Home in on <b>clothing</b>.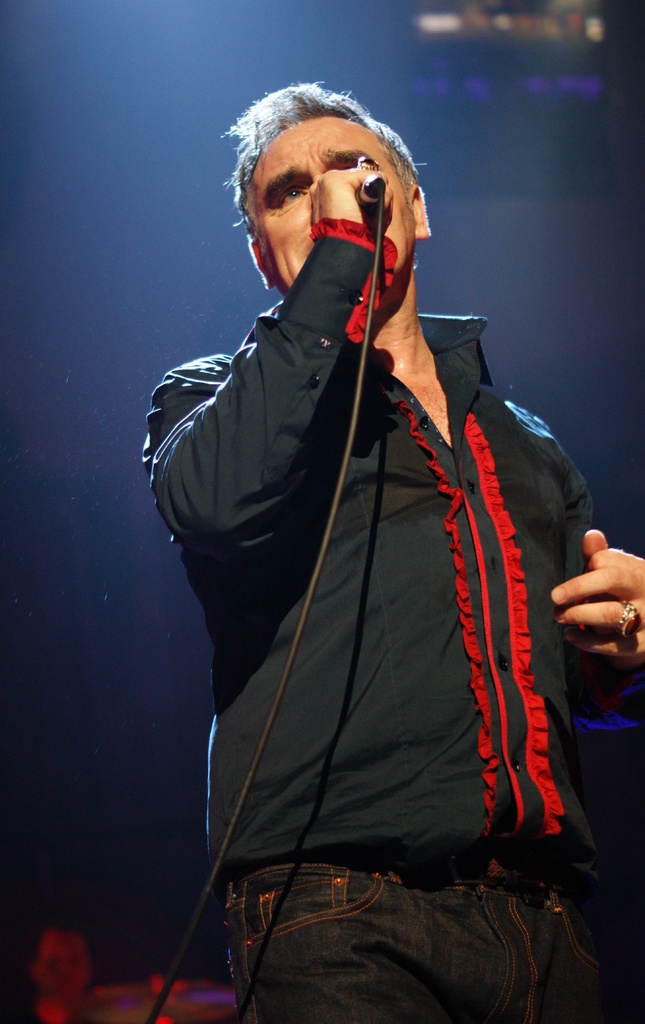
Homed in at BBox(220, 203, 629, 1020).
